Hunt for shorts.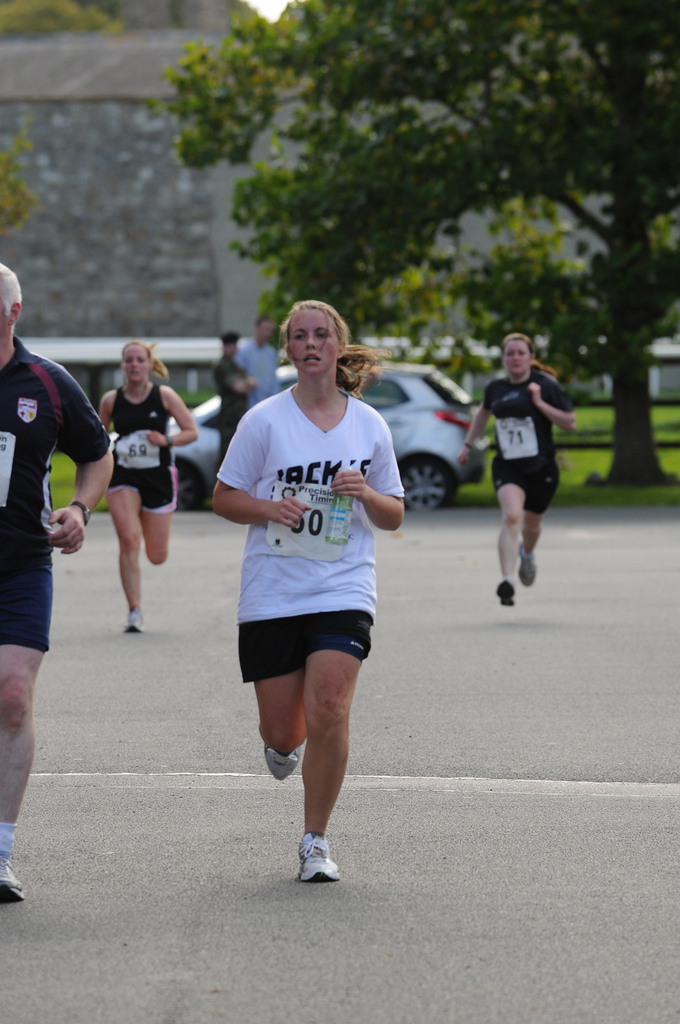
Hunted down at <bbox>0, 560, 56, 652</bbox>.
